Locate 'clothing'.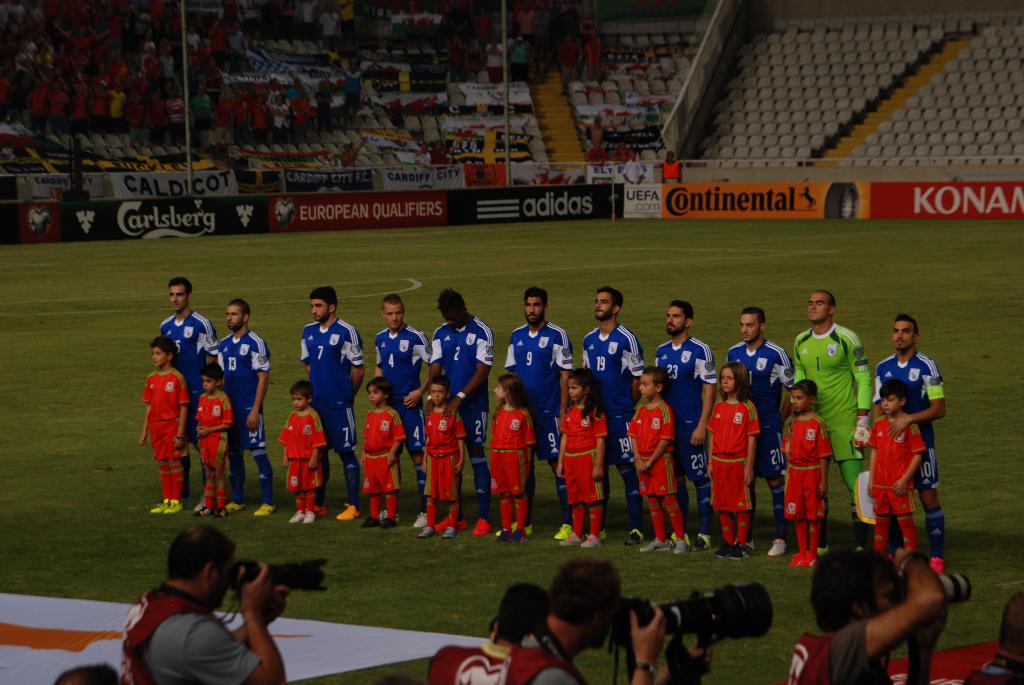
Bounding box: [138,363,184,455].
